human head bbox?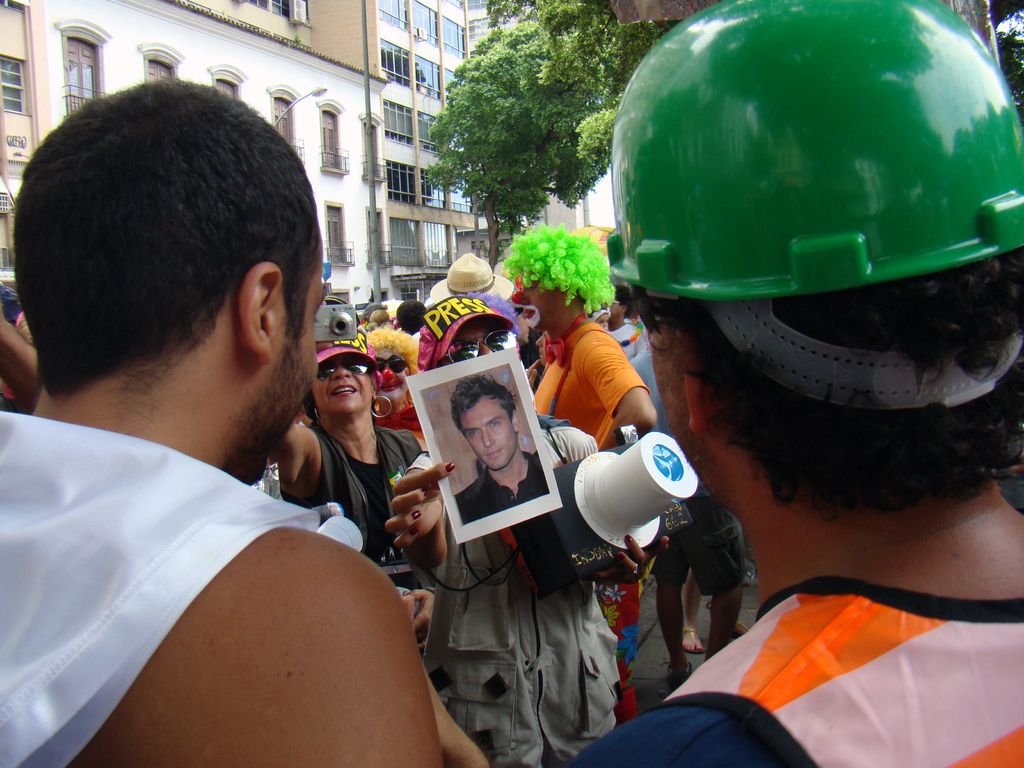
l=593, t=307, r=609, b=332
